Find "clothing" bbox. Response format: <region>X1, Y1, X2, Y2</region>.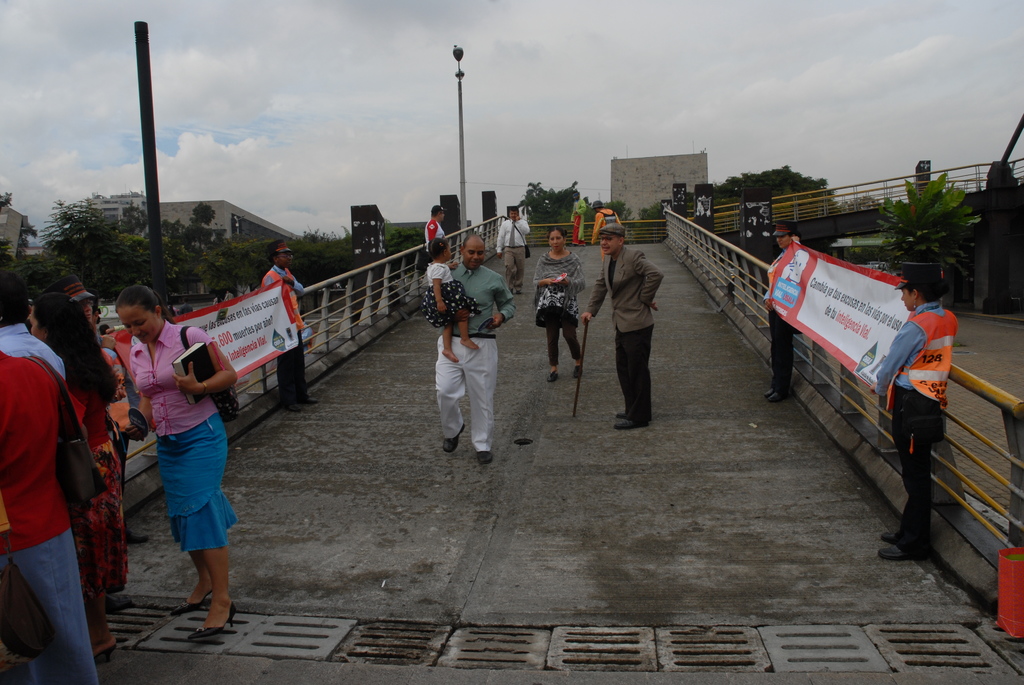
<region>877, 297, 955, 553</region>.
